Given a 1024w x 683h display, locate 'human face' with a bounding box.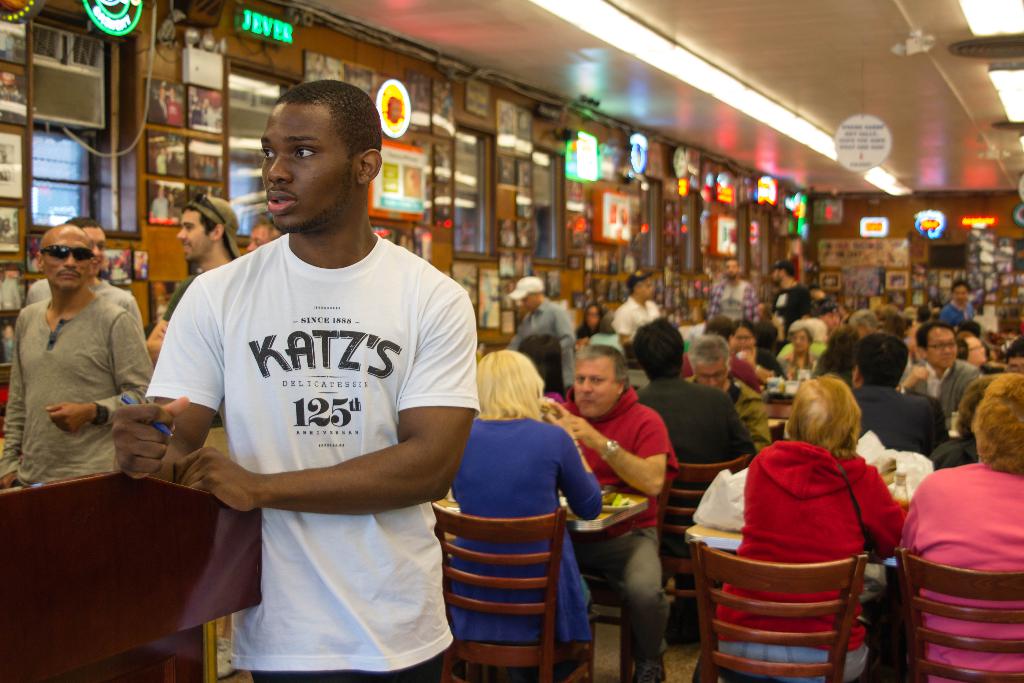
Located: pyautogui.locateOnScreen(953, 286, 966, 306).
